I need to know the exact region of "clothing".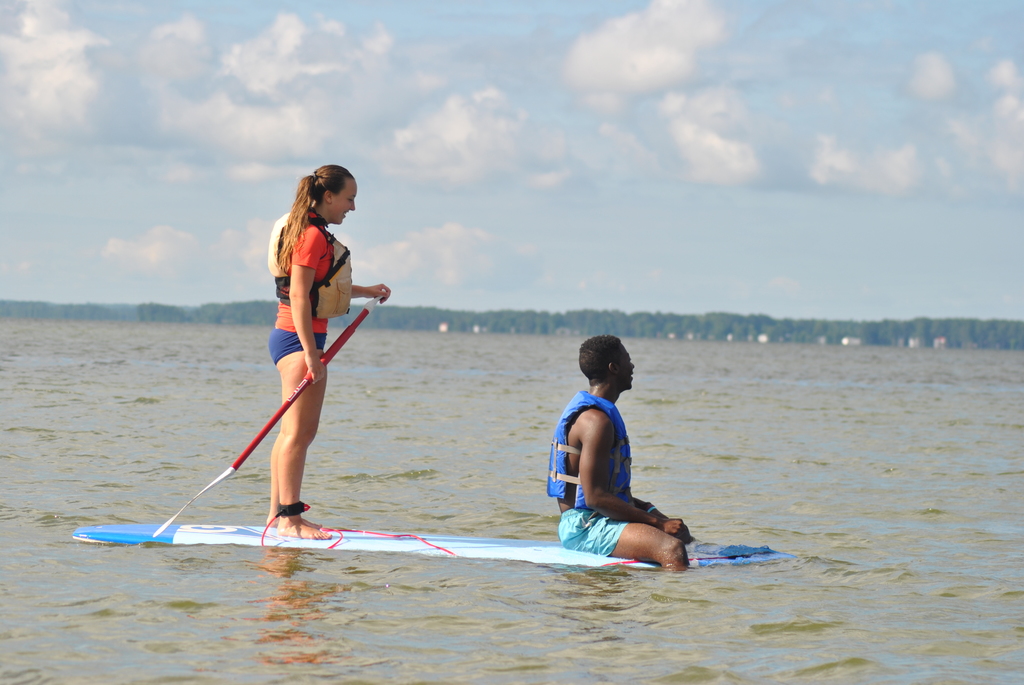
Region: crop(557, 508, 630, 556).
